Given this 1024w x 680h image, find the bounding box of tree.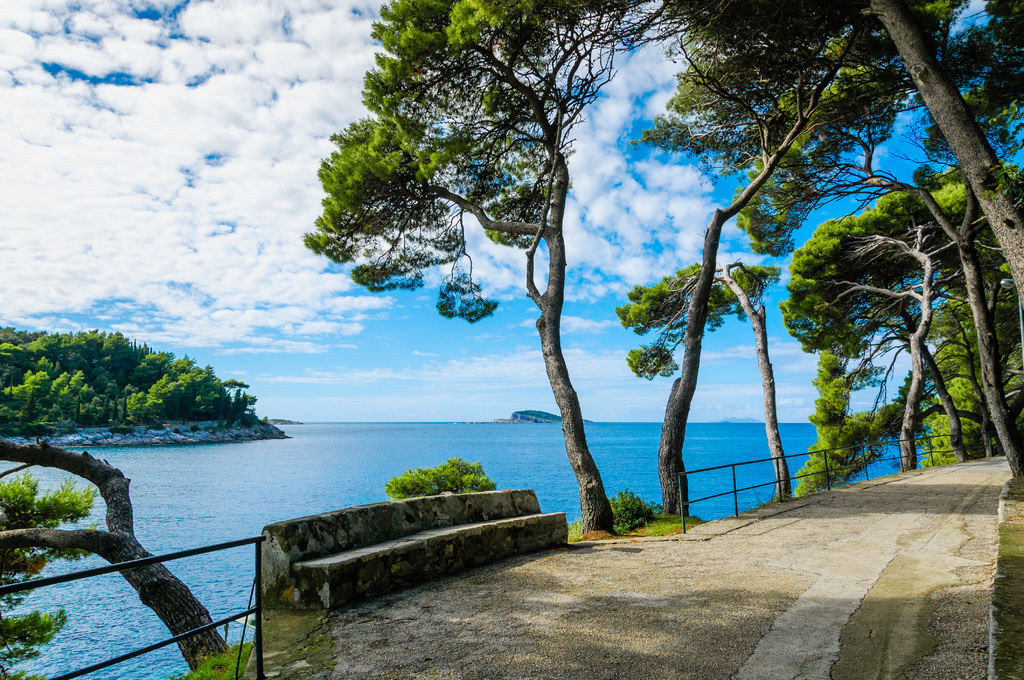
x1=607 y1=259 x2=790 y2=497.
